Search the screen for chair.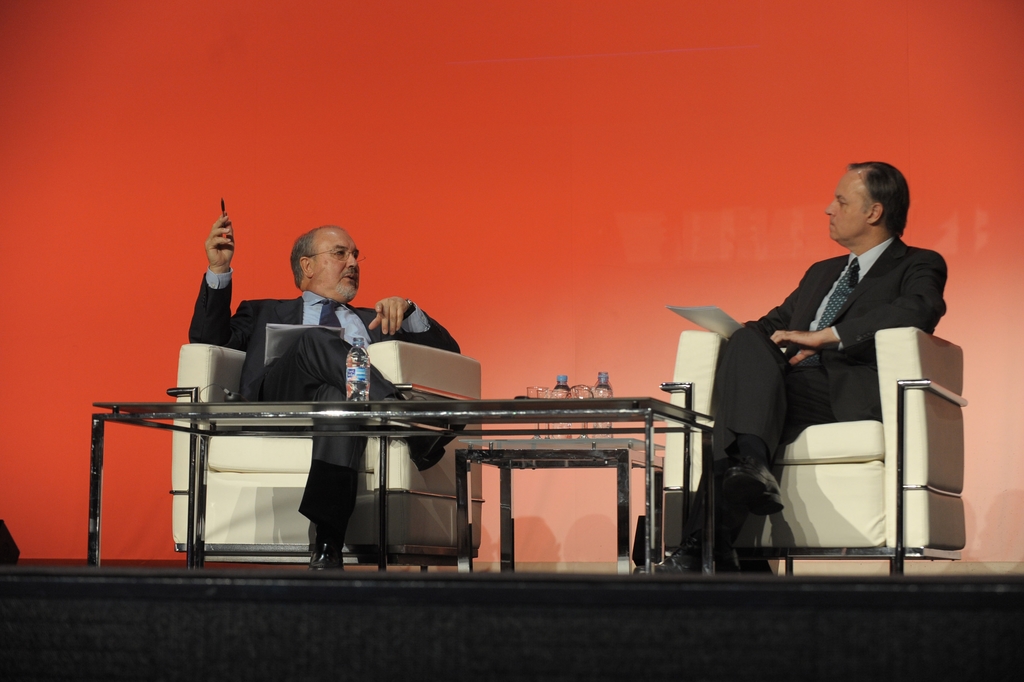
Found at (x1=172, y1=339, x2=483, y2=571).
